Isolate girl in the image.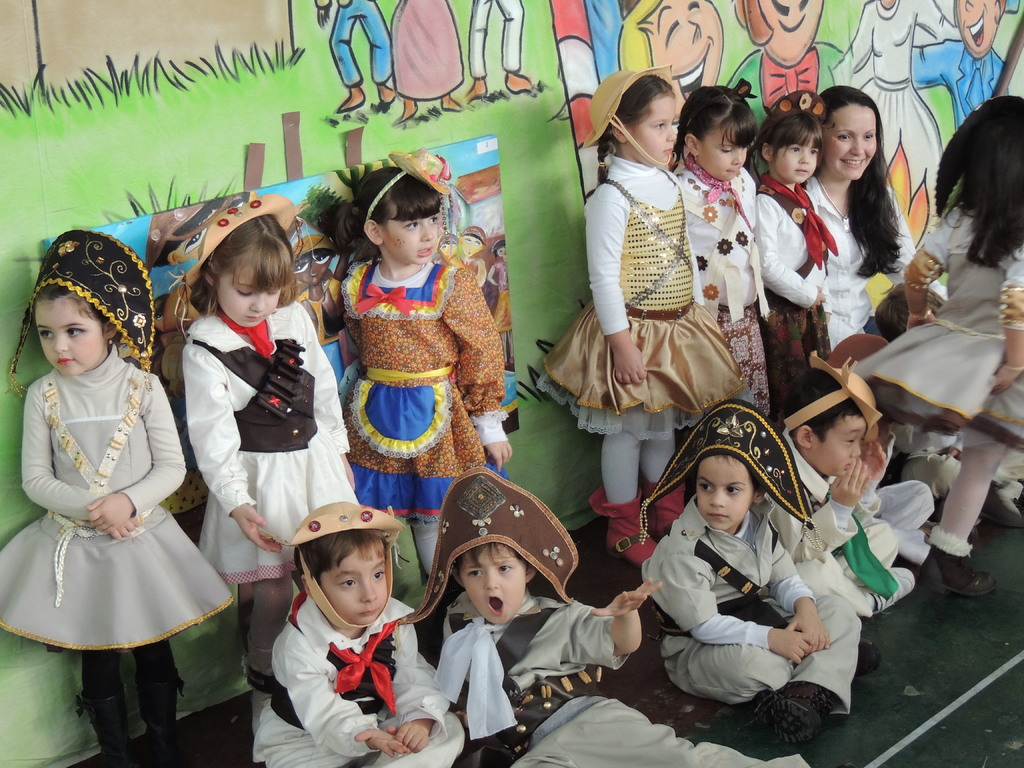
Isolated region: <bbox>750, 82, 839, 424</bbox>.
